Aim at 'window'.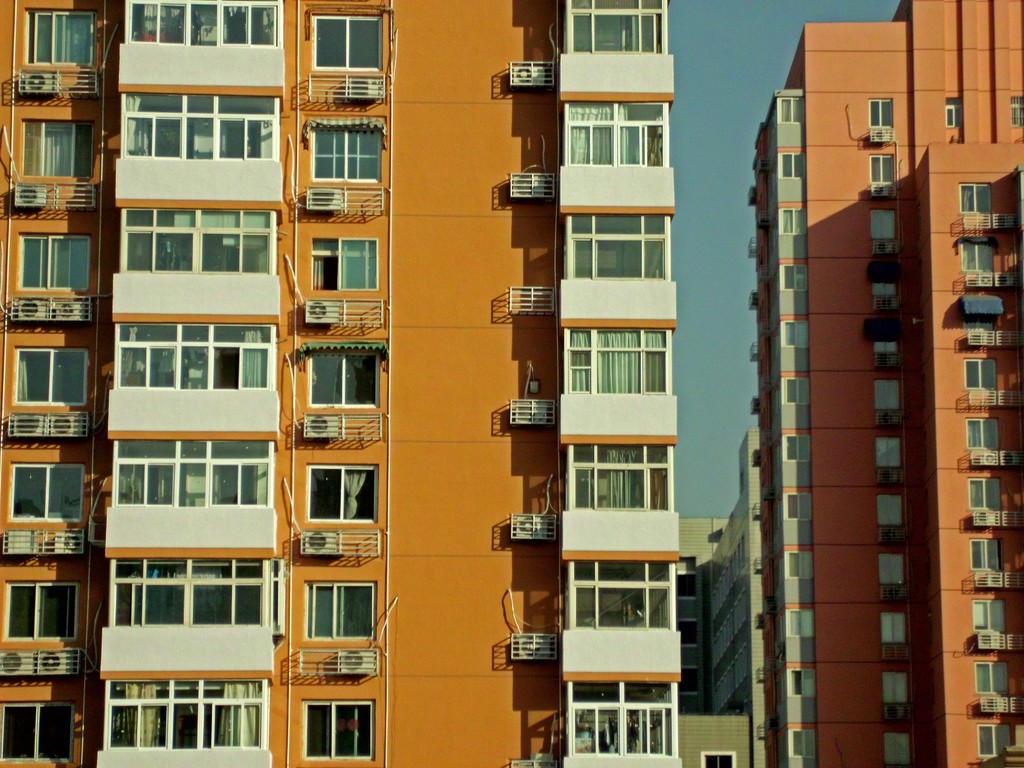
Aimed at 700,753,733,767.
